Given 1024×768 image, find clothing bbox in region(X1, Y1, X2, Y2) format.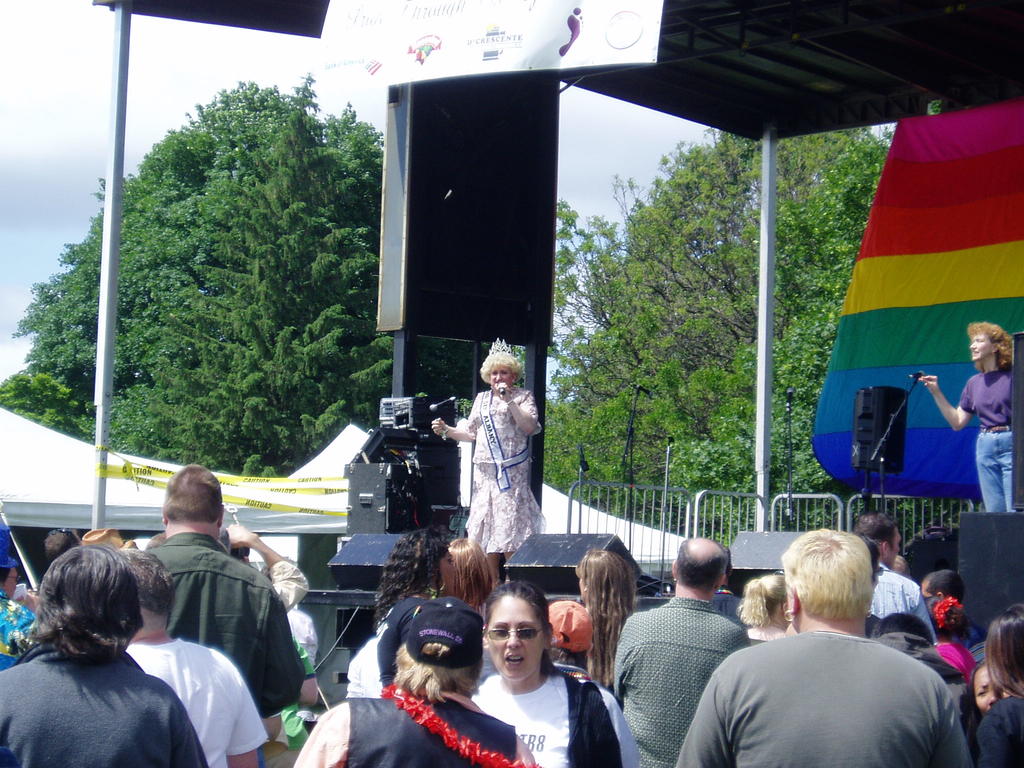
region(954, 363, 1021, 512).
